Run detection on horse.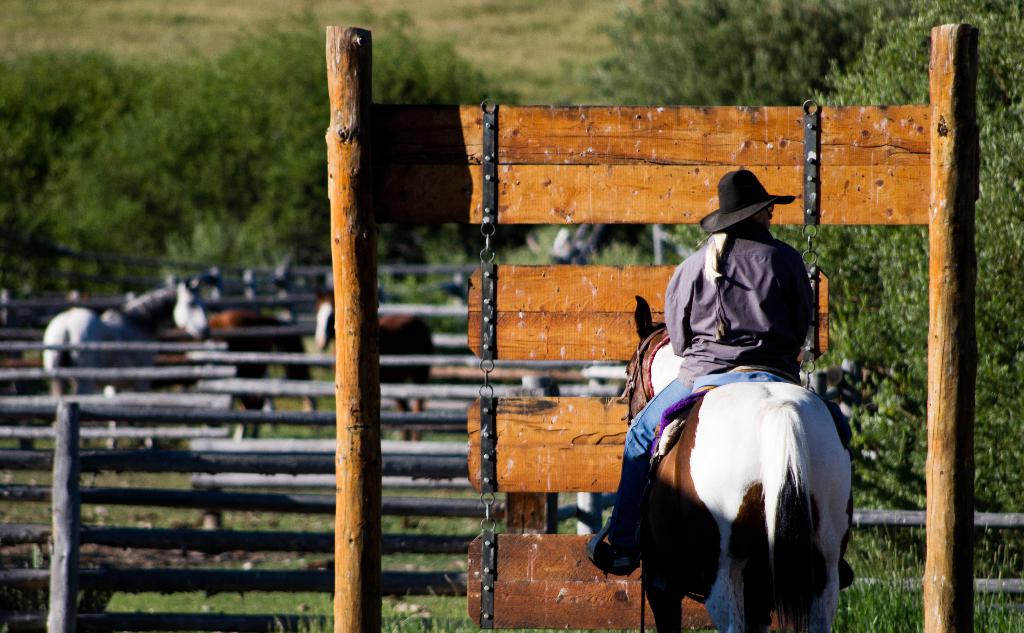
Result: l=311, t=285, r=436, b=440.
